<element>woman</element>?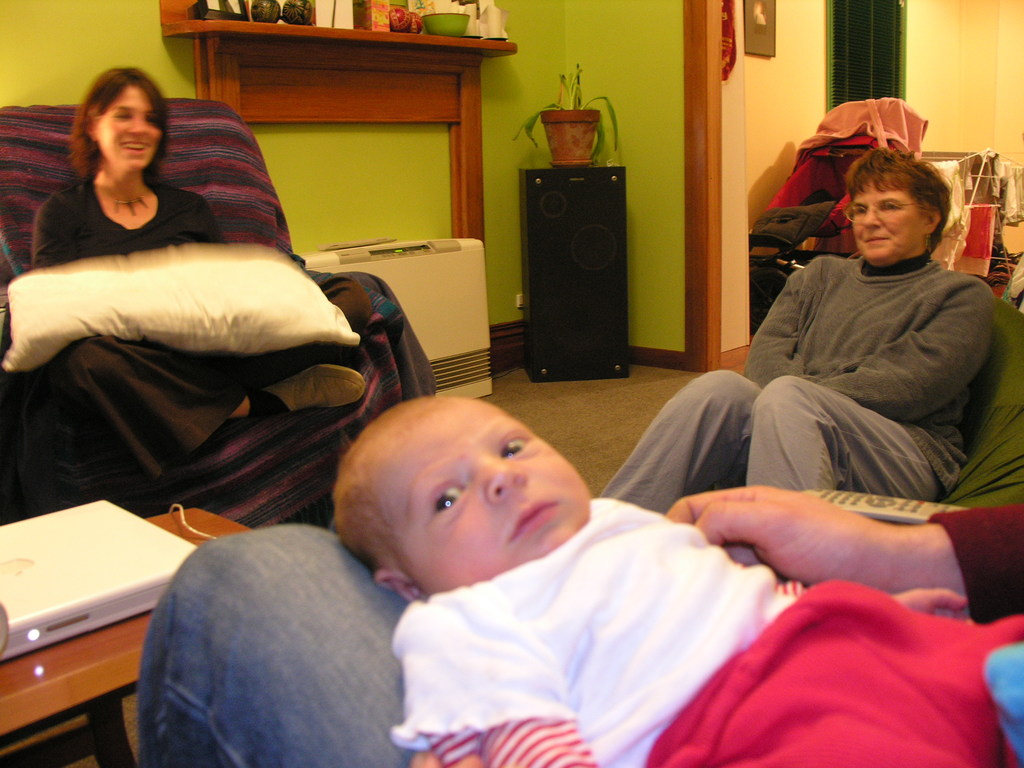
(left=28, top=65, right=369, bottom=484)
